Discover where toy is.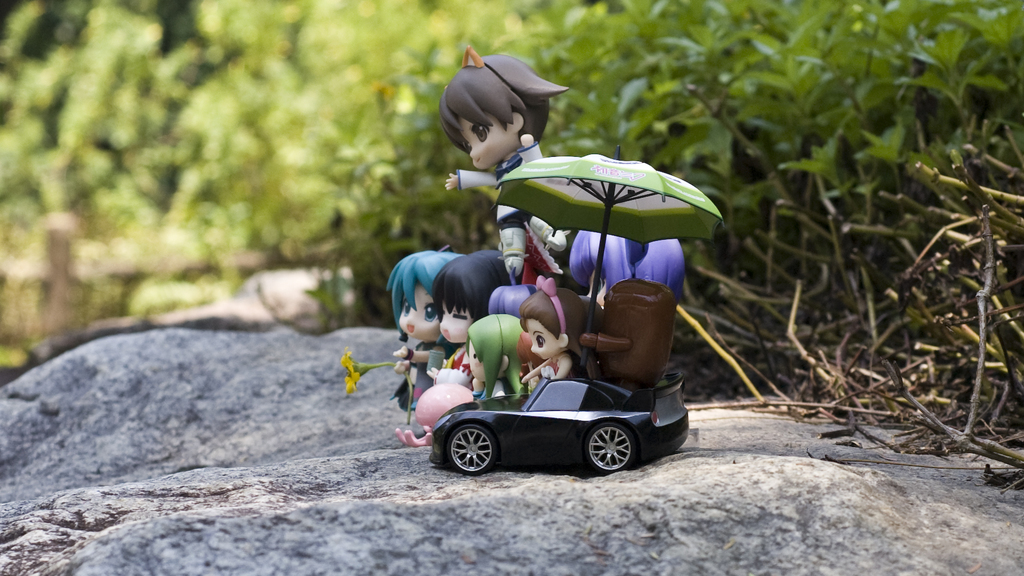
Discovered at pyautogui.locateOnScreen(340, 45, 729, 480).
